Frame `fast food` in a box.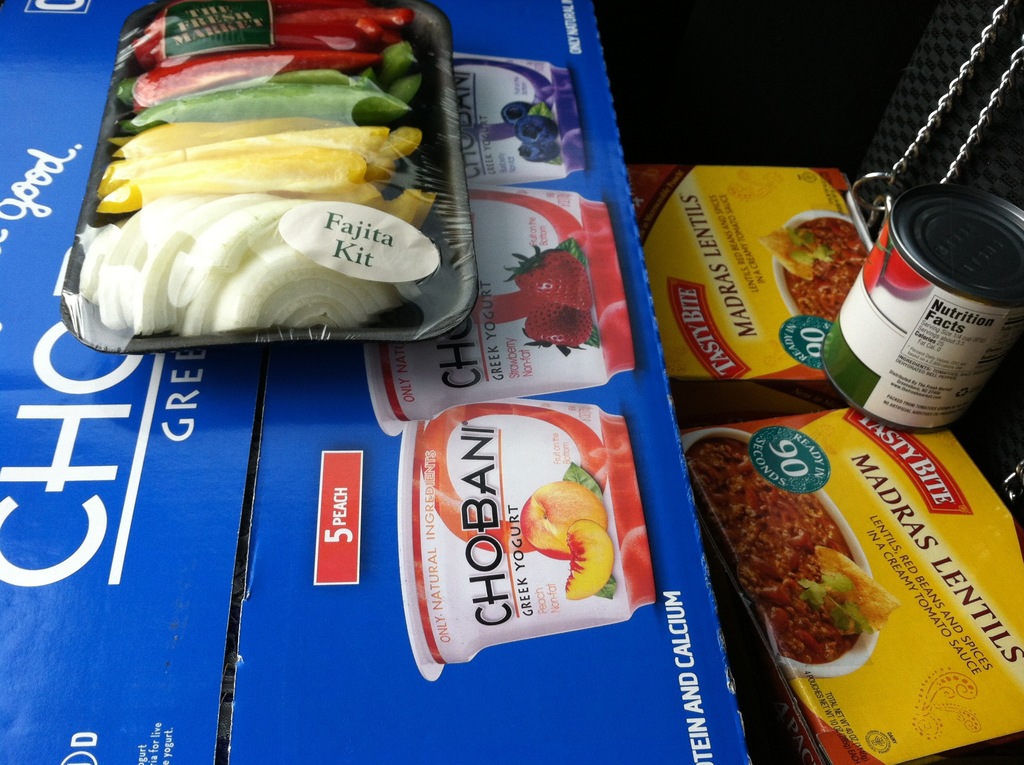
select_region(755, 215, 873, 335).
